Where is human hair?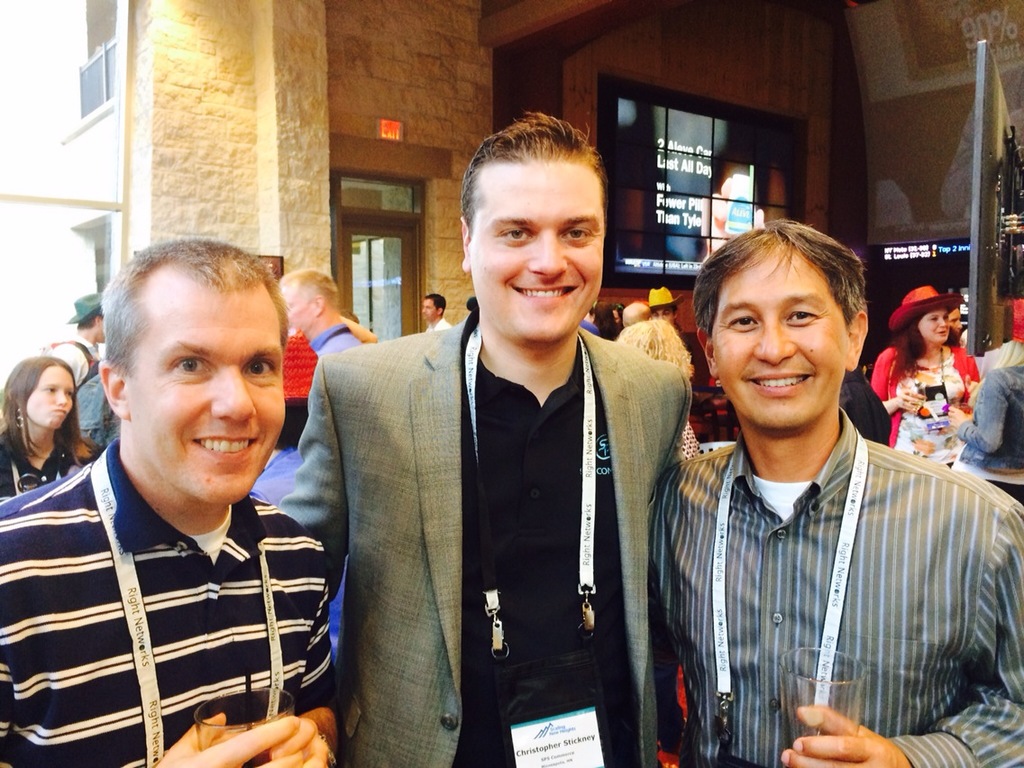
bbox(83, 239, 279, 404).
